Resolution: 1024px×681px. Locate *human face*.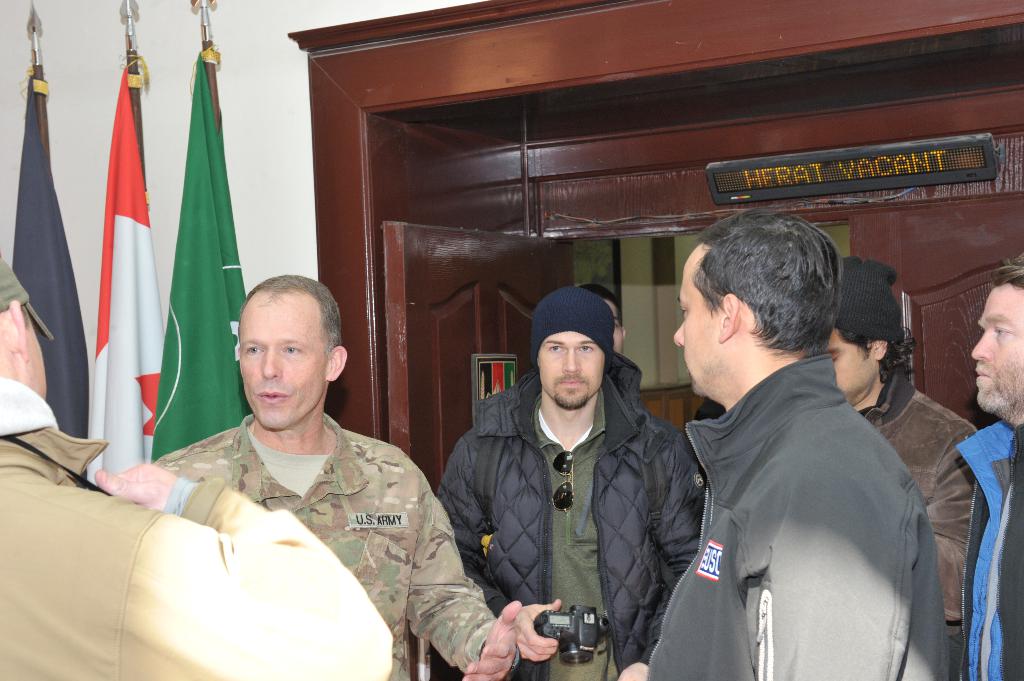
17/312/47/402.
